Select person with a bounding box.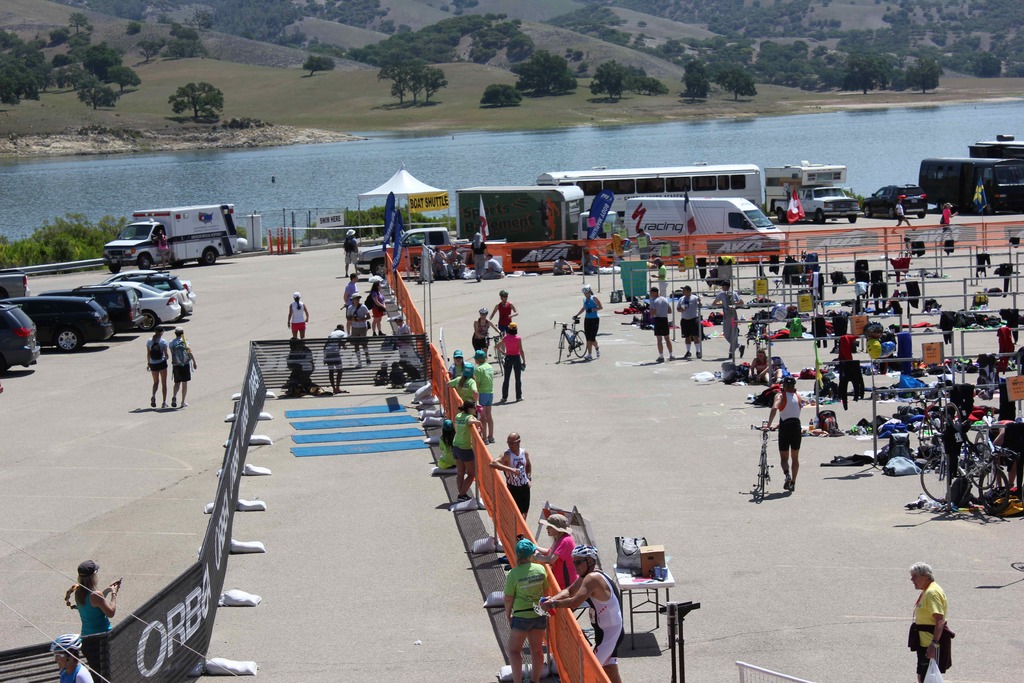
bbox(987, 416, 1023, 486).
